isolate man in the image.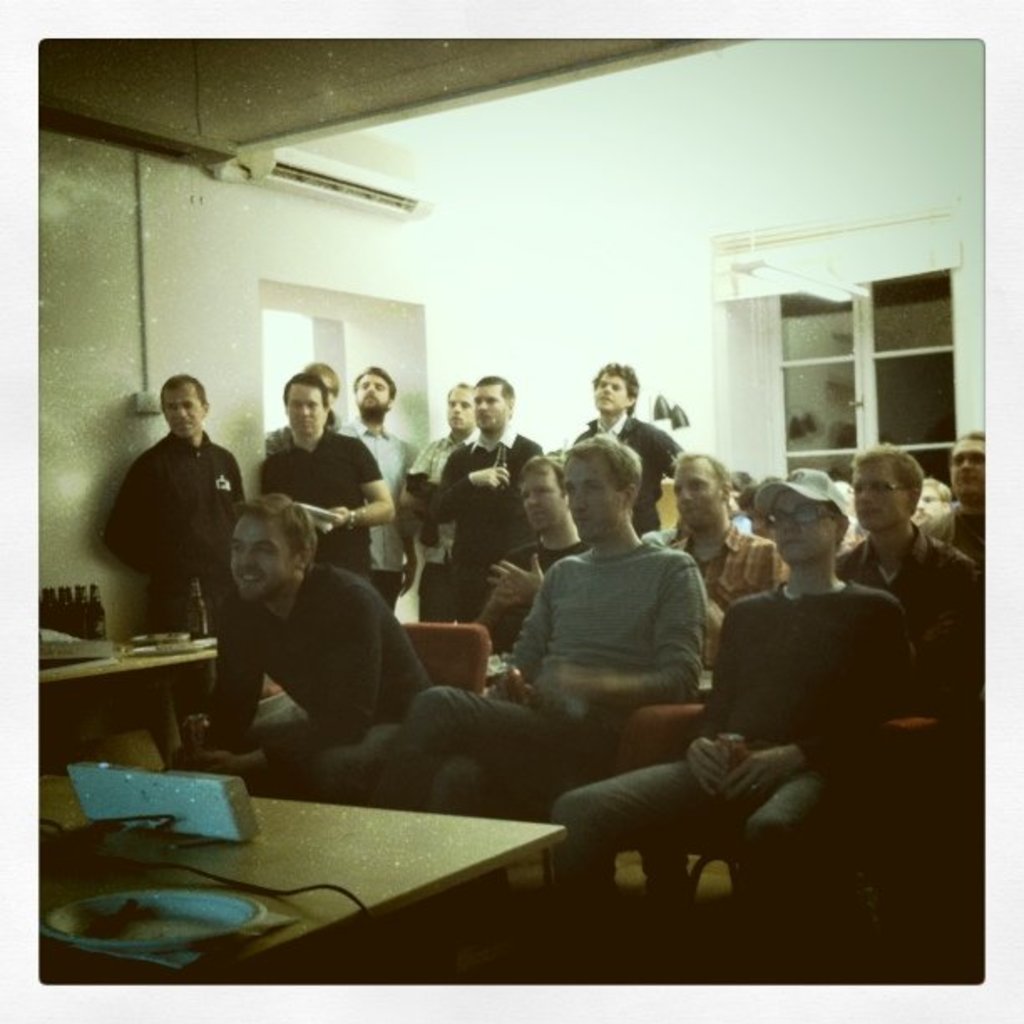
Isolated region: 335:358:420:621.
